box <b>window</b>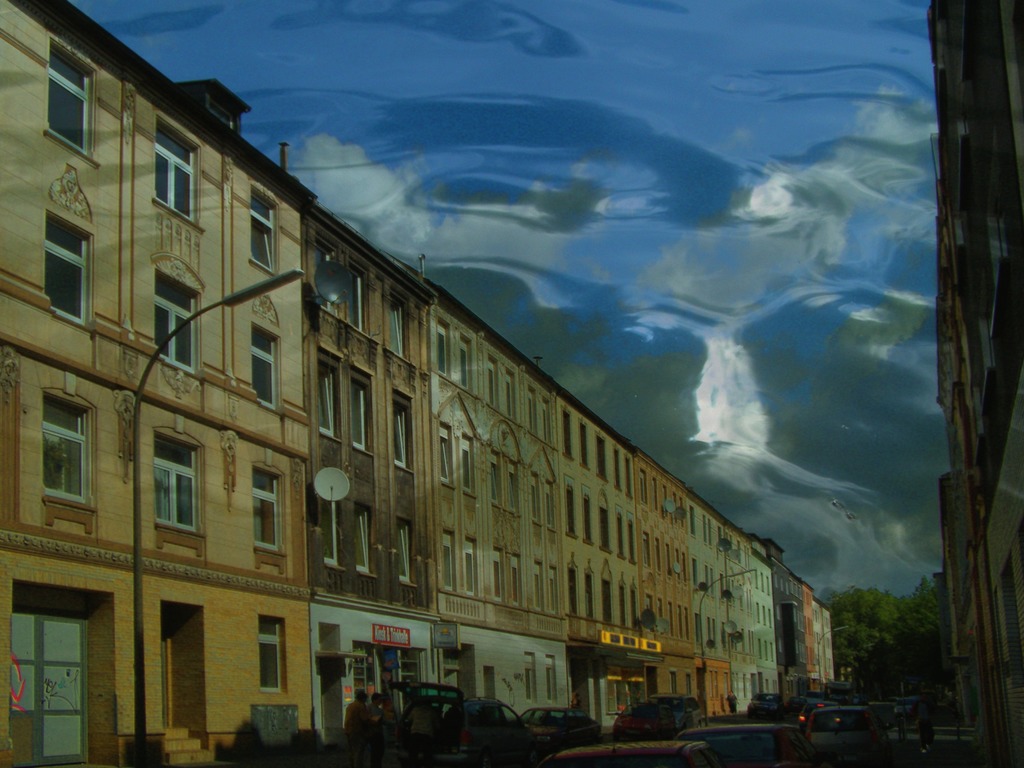
<region>541, 396, 554, 442</region>
